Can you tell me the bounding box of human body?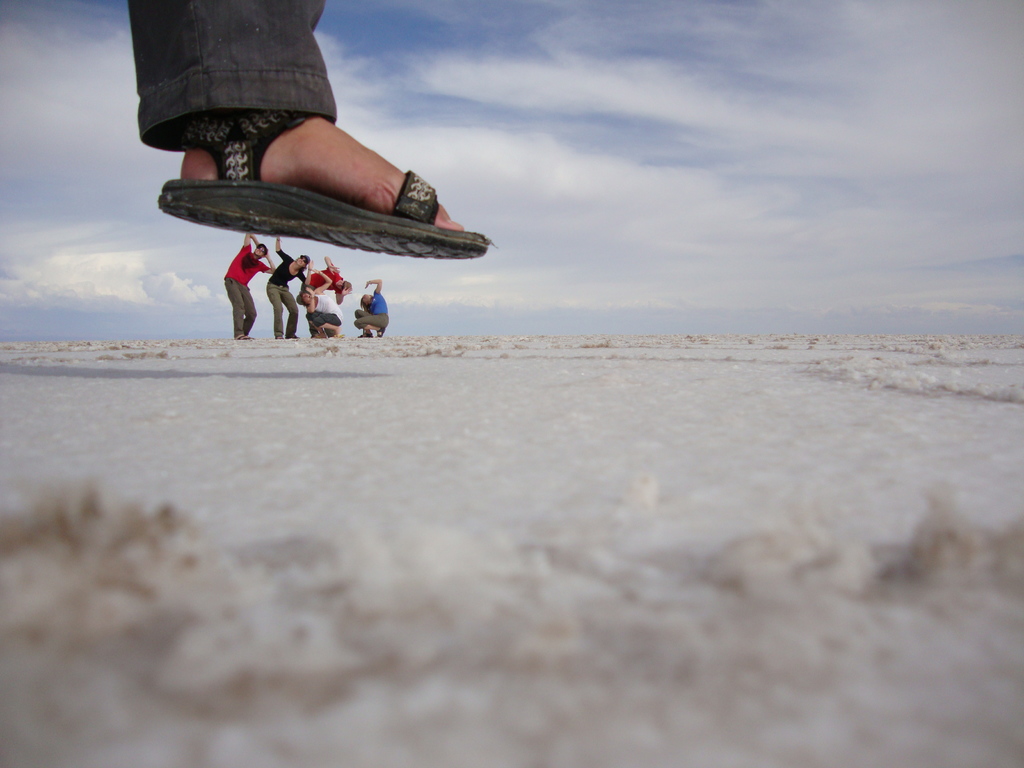
Rect(298, 252, 350, 332).
